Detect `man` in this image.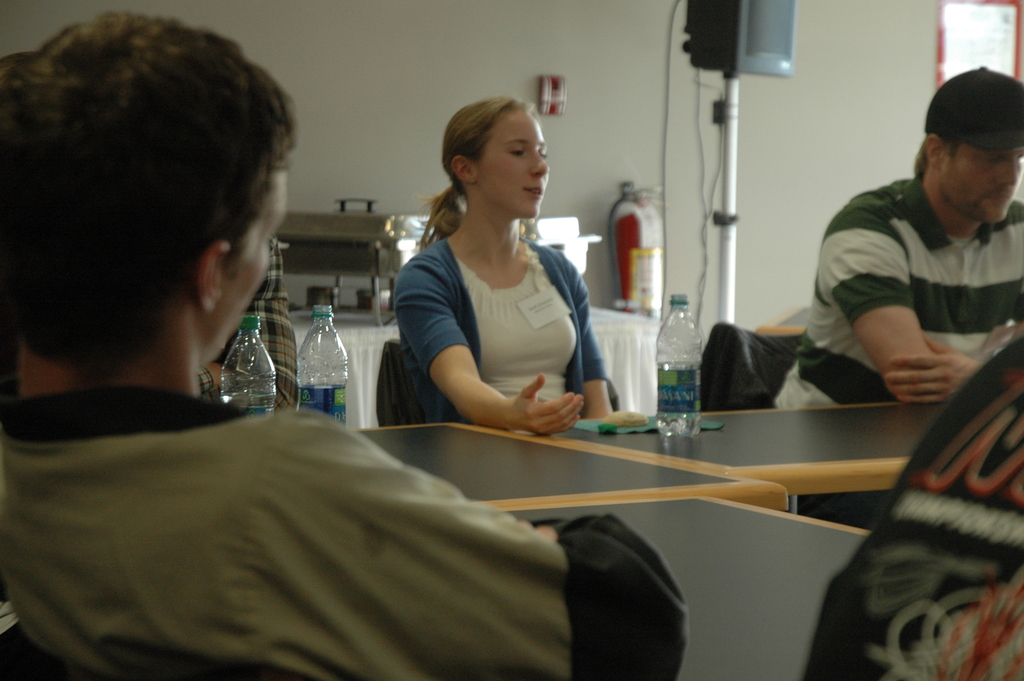
Detection: BBox(787, 88, 1023, 476).
